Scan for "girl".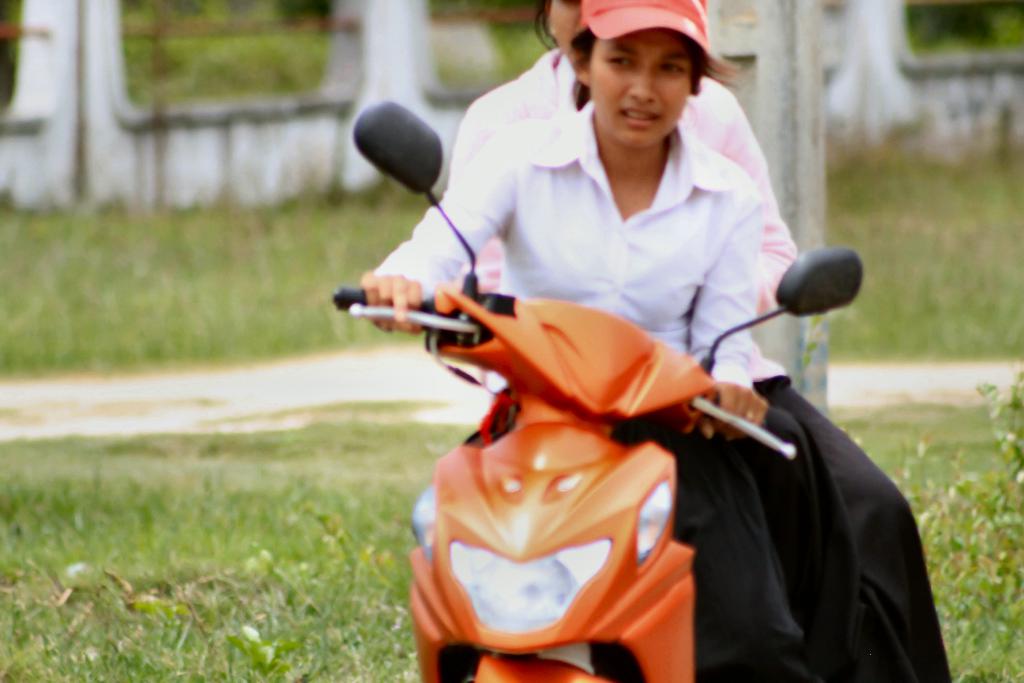
Scan result: [430, 0, 952, 682].
